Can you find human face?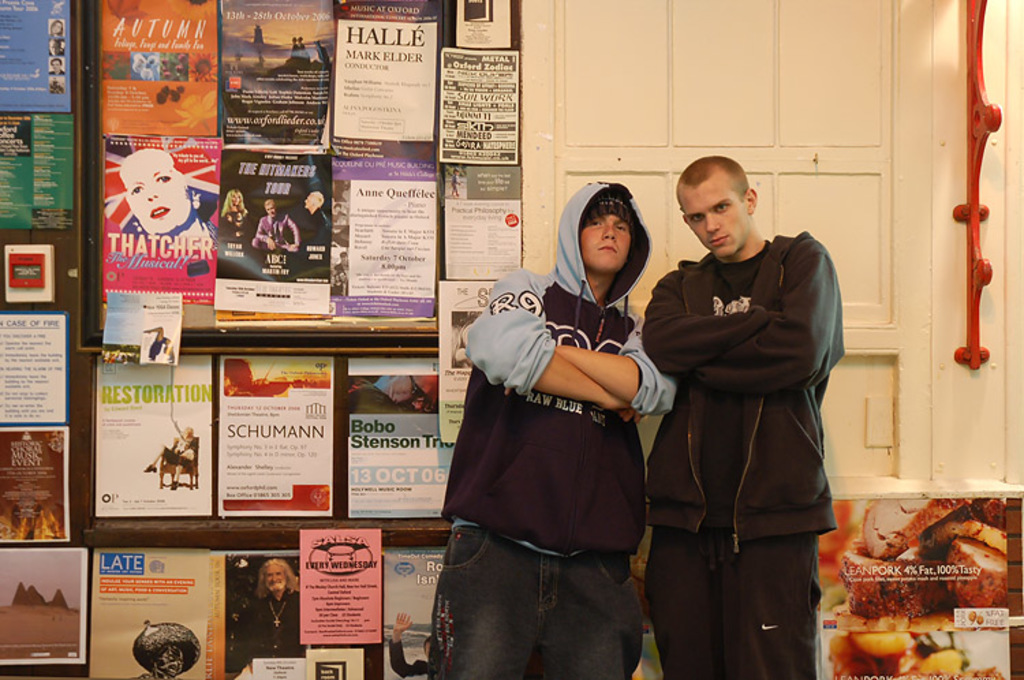
Yes, bounding box: [left=303, top=193, right=321, bottom=209].
